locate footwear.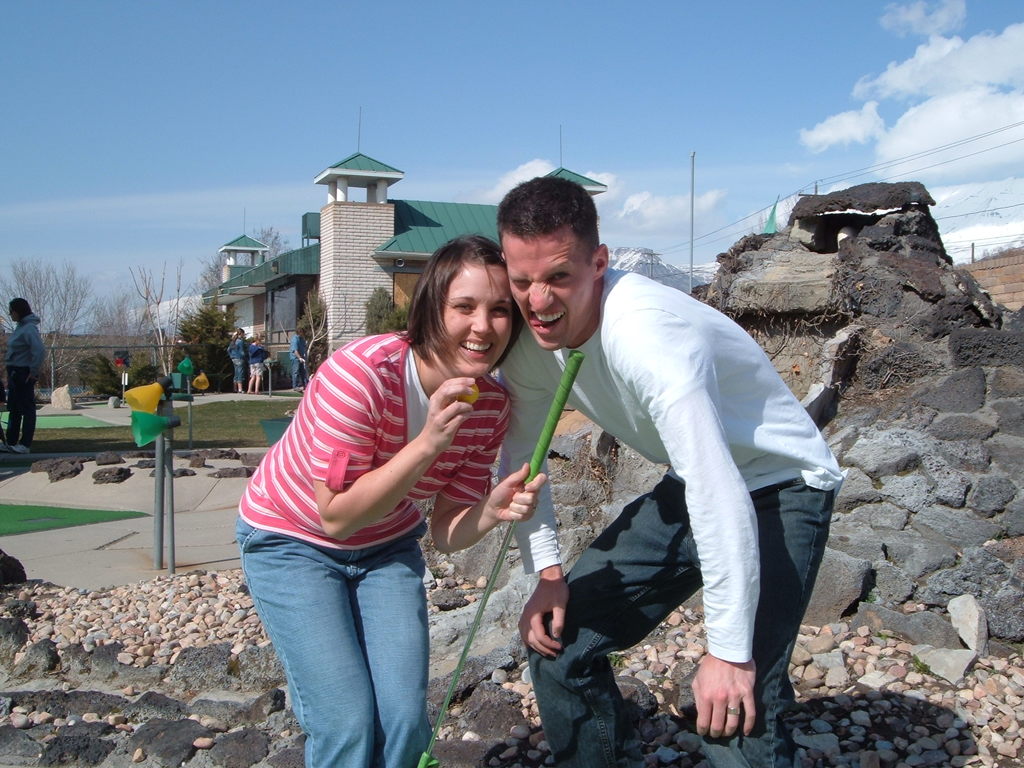
Bounding box: 10:443:31:456.
